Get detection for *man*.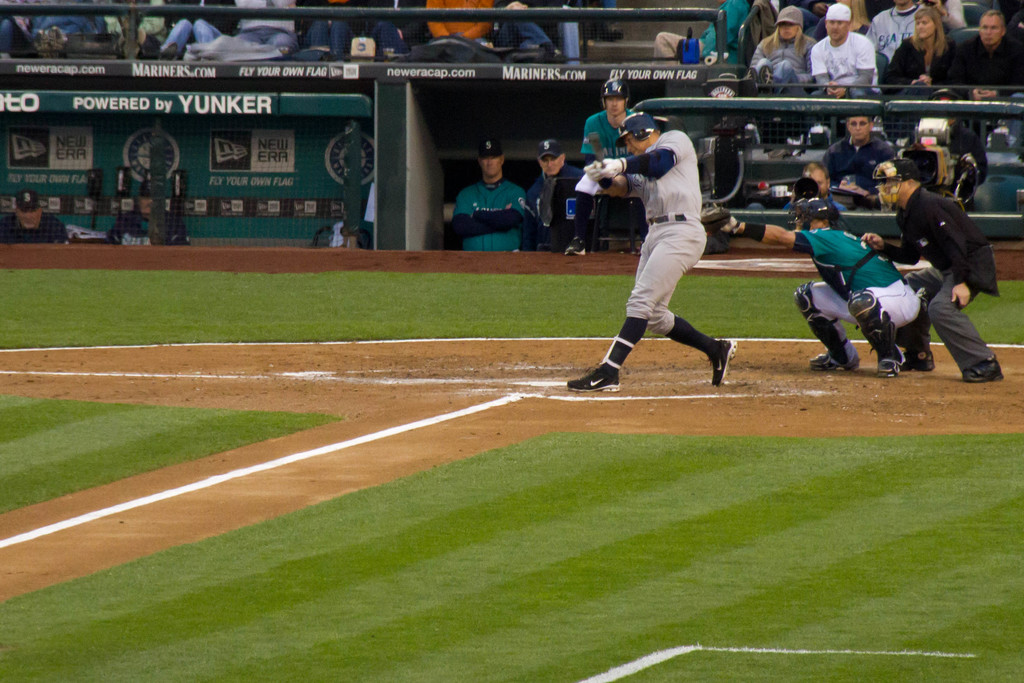
Detection: Rect(567, 79, 646, 261).
